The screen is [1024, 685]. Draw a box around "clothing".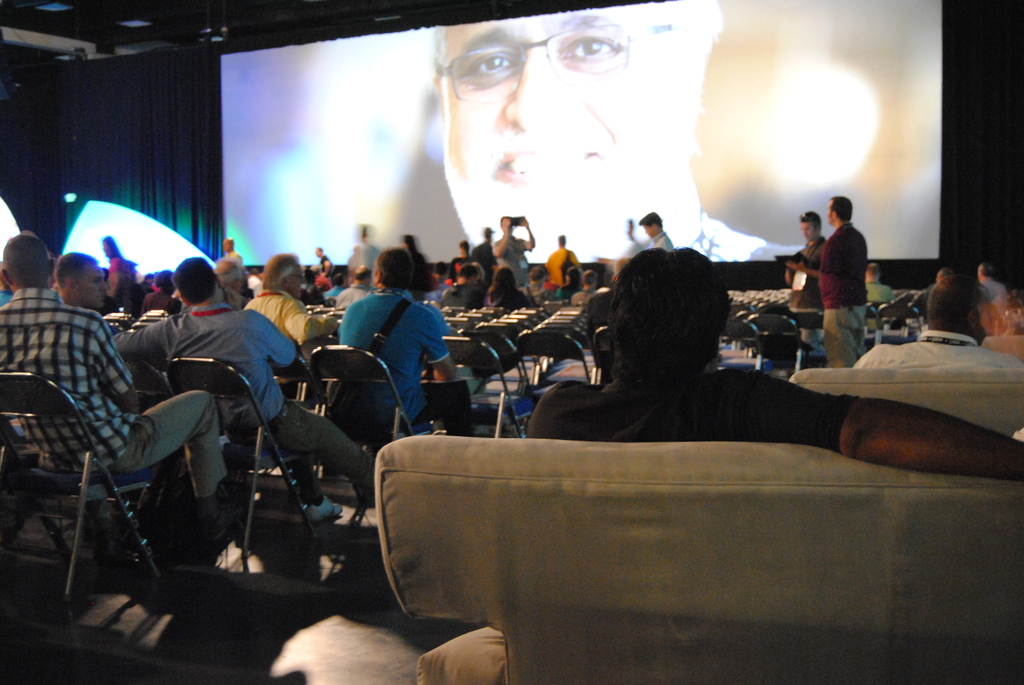
region(926, 284, 964, 335).
